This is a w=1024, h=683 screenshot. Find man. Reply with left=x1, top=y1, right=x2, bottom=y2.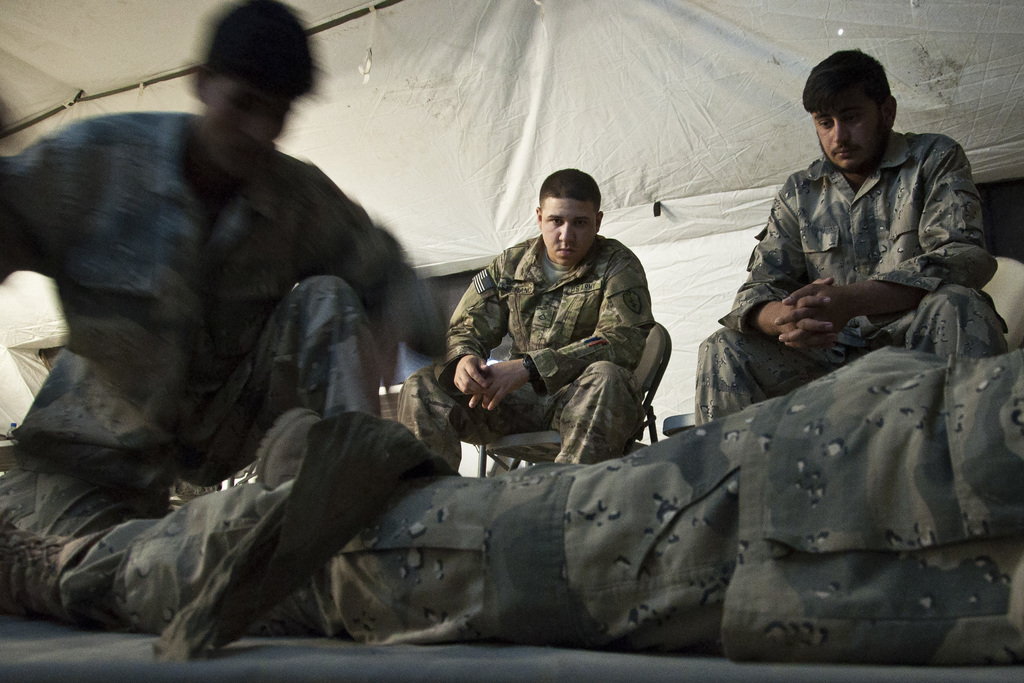
left=1, top=342, right=1023, bottom=664.
